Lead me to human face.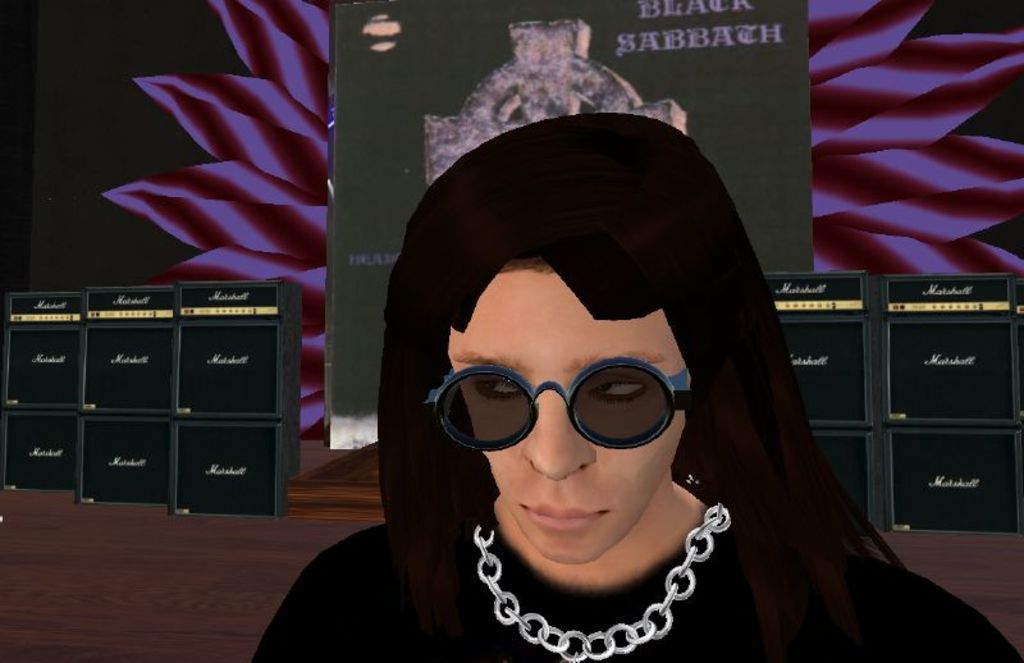
Lead to x1=448, y1=271, x2=691, y2=563.
